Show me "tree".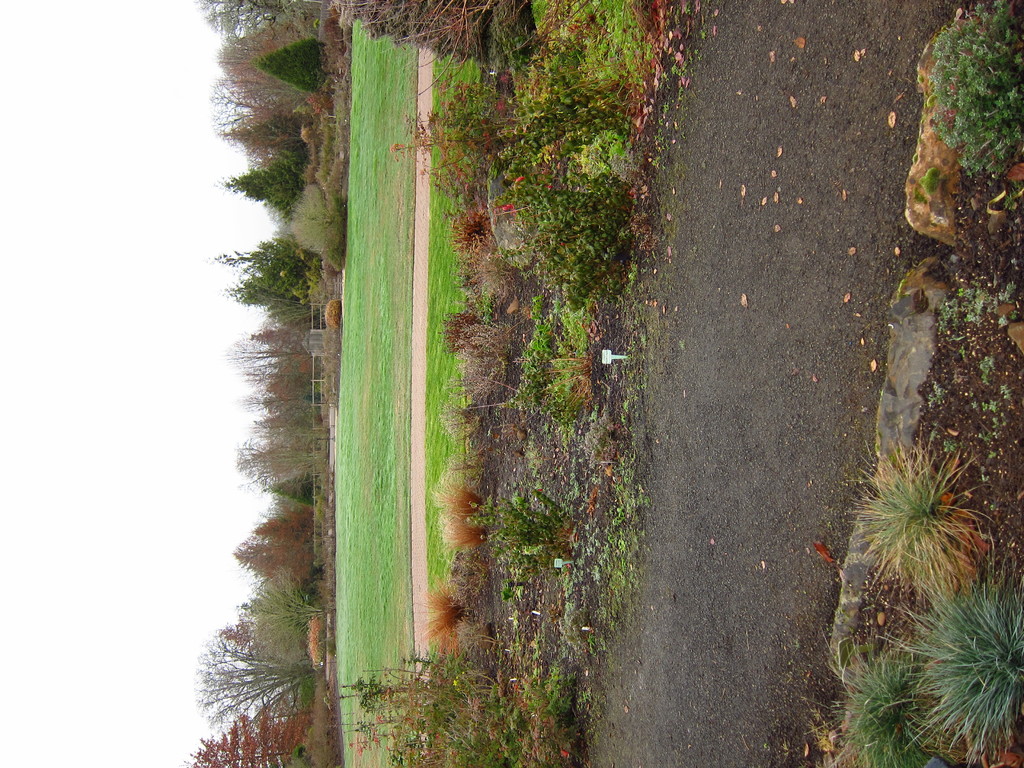
"tree" is here: detection(228, 563, 345, 675).
